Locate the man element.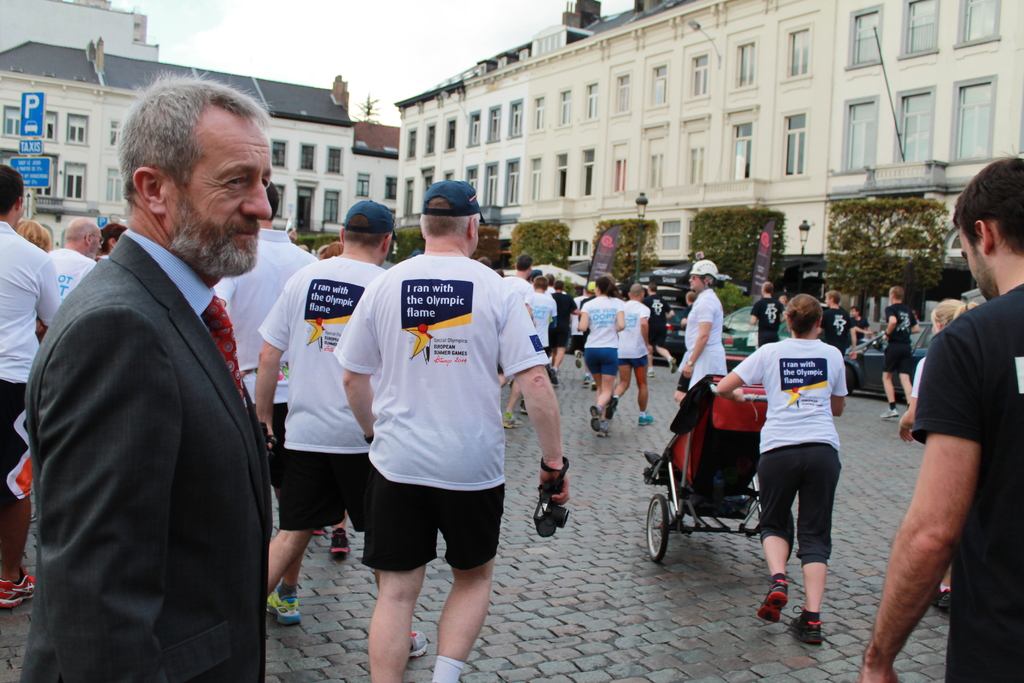
Element bbox: crop(490, 255, 529, 397).
